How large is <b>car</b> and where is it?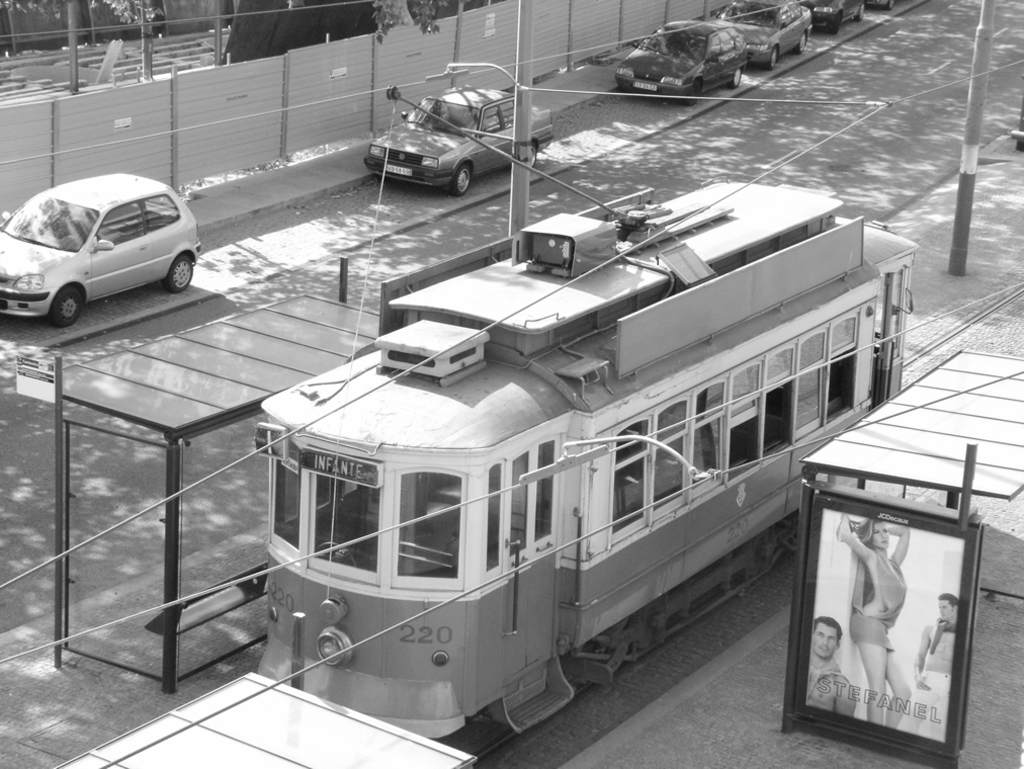
Bounding box: 0,173,199,327.
